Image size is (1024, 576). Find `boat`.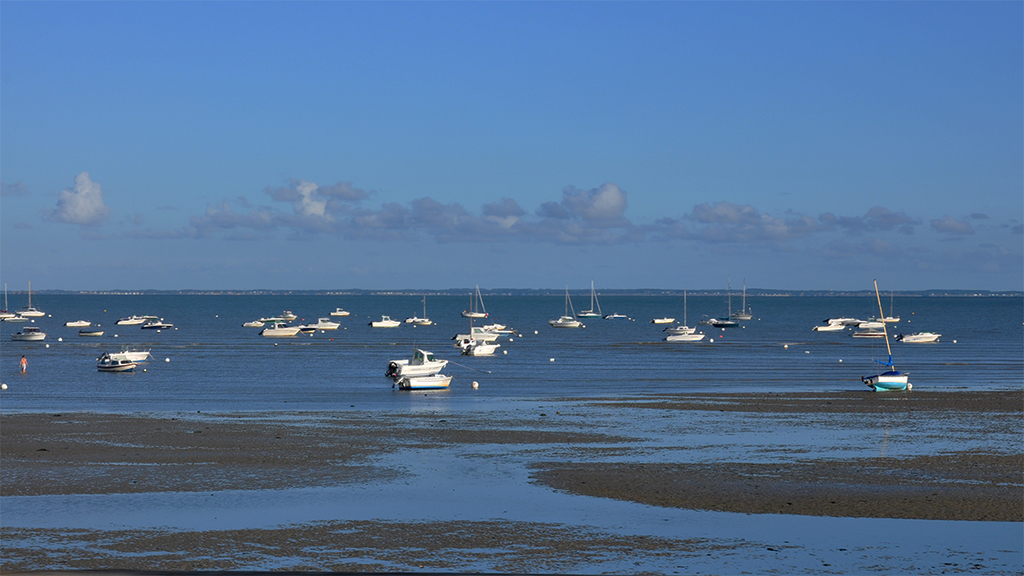
bbox=(454, 326, 511, 346).
